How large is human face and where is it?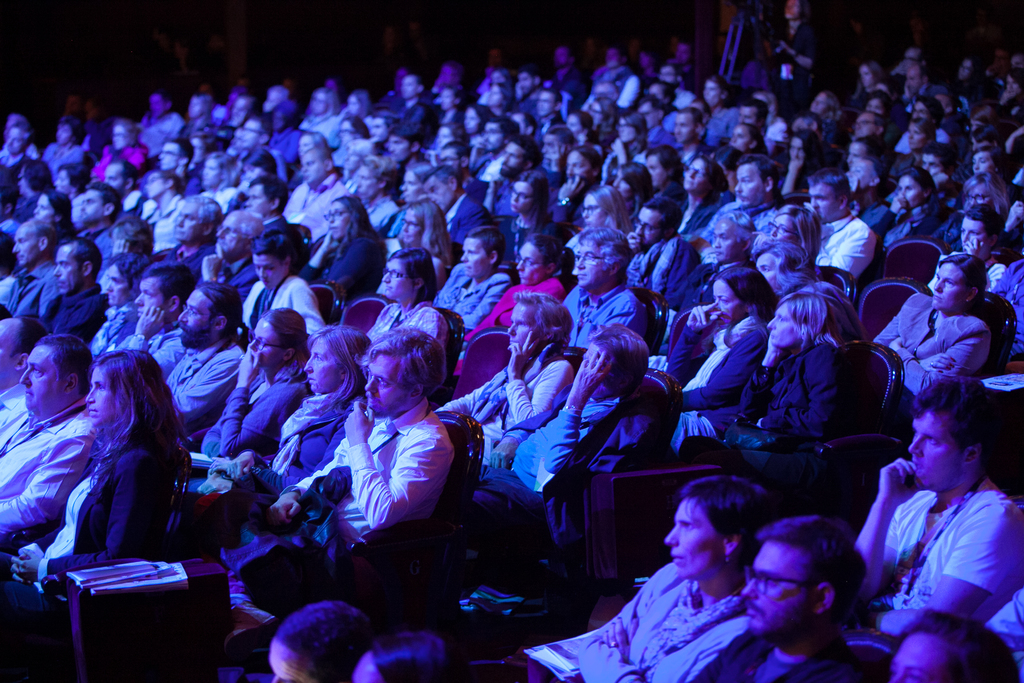
Bounding box: bbox(576, 238, 607, 286).
